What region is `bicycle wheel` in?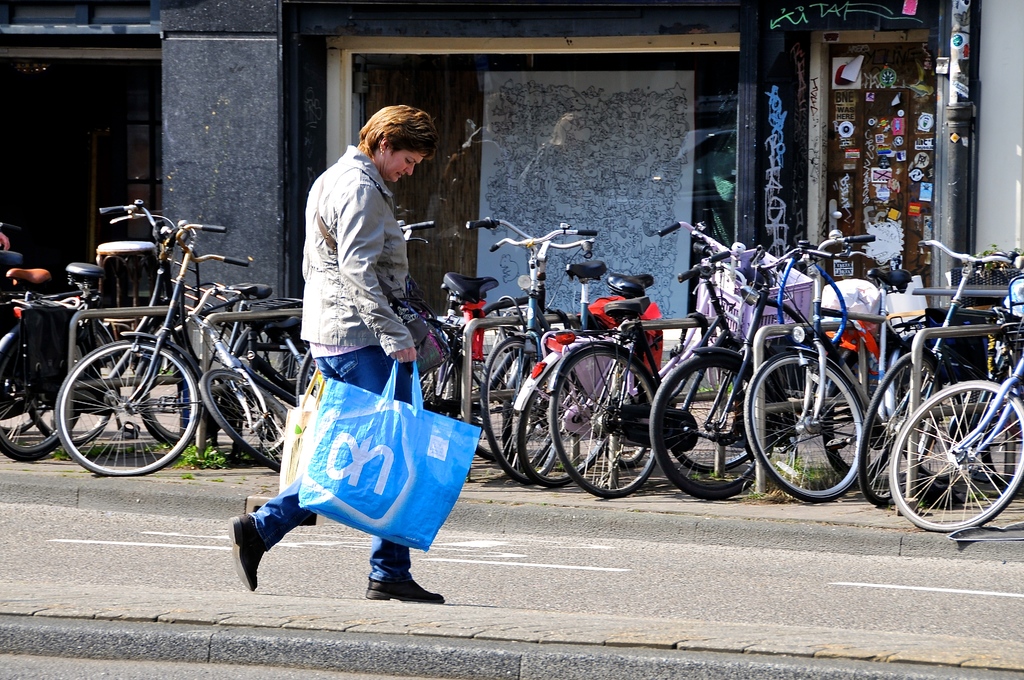
451:323:529:461.
